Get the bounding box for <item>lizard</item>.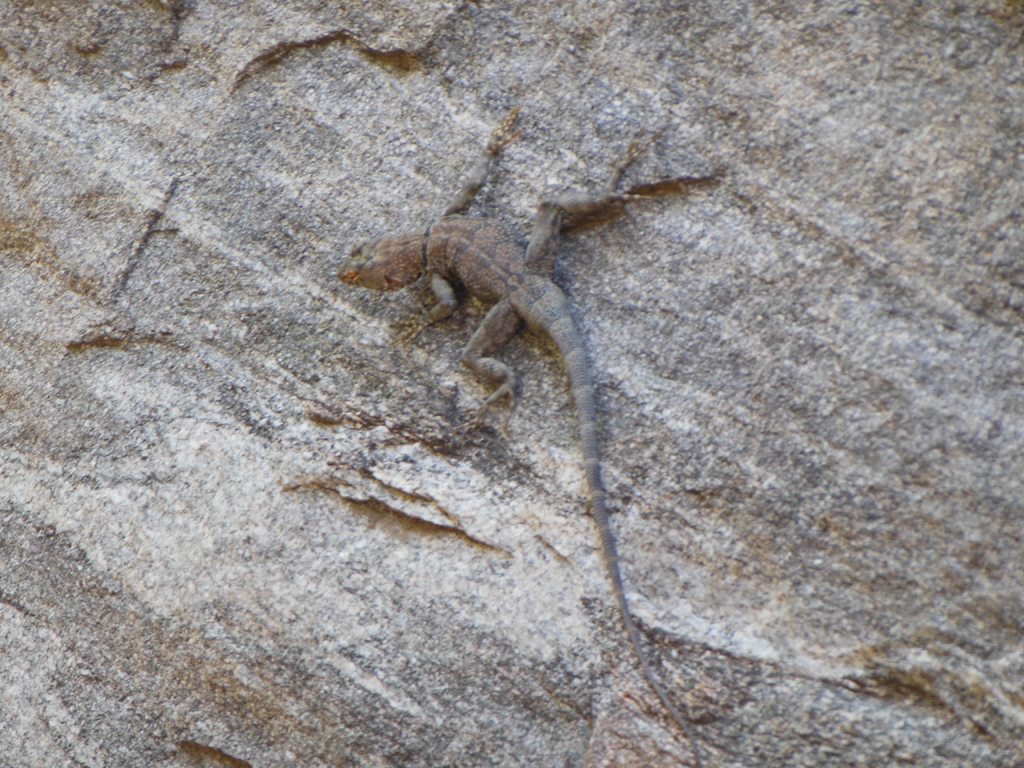
(367,118,708,609).
